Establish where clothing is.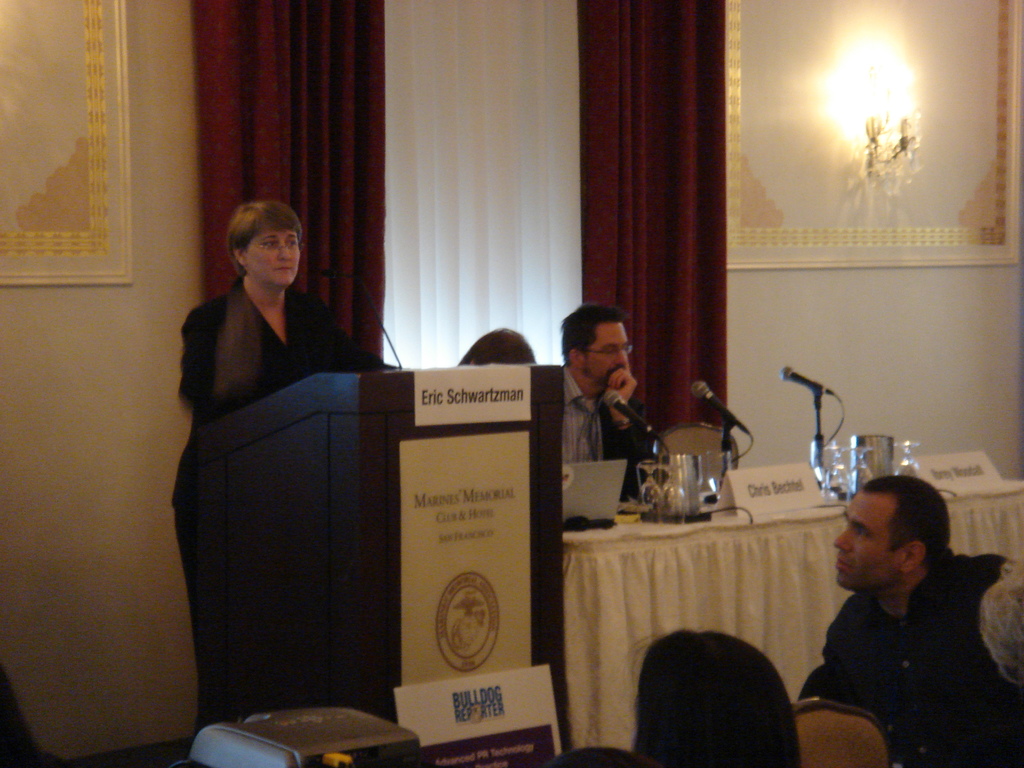
Established at 180,276,351,408.
